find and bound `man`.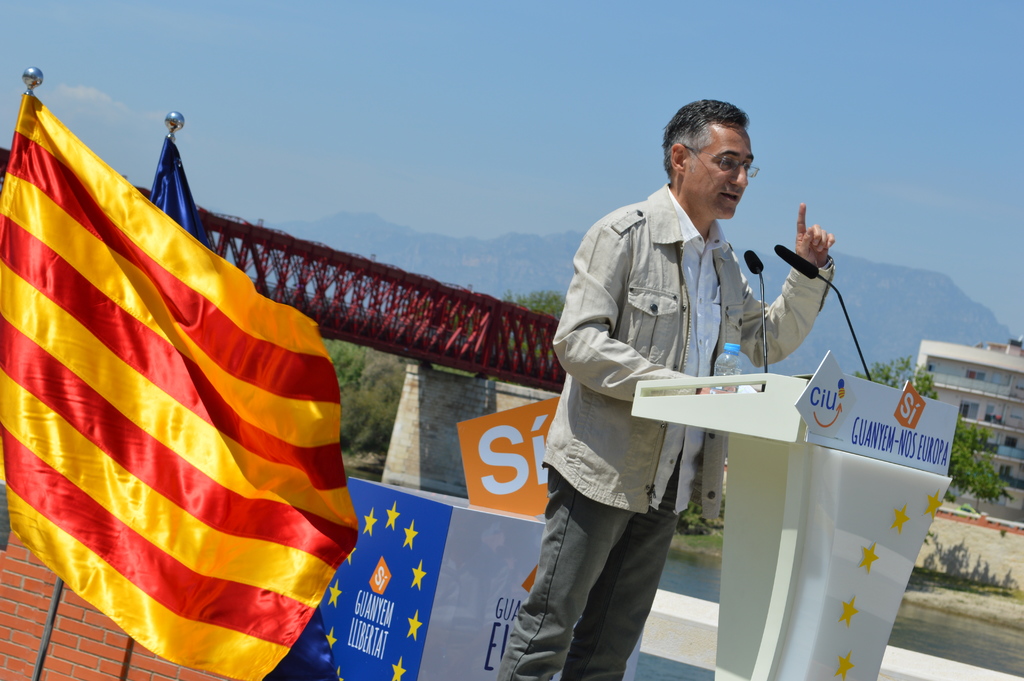
Bound: locate(543, 105, 819, 642).
